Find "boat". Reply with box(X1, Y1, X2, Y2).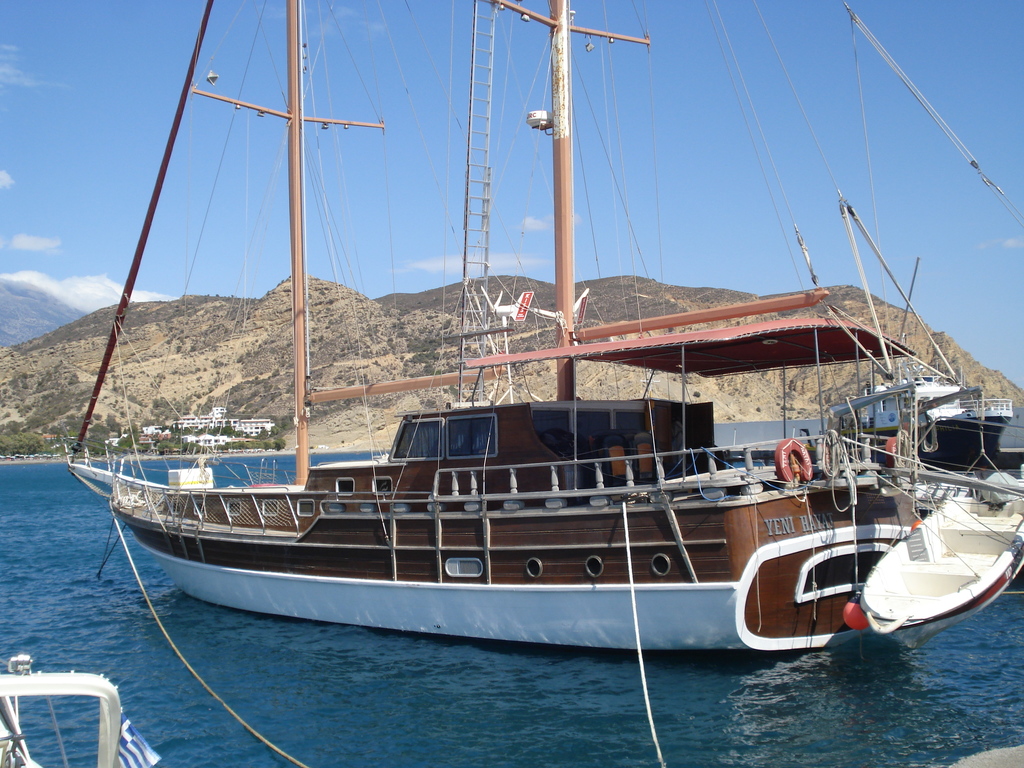
box(33, 49, 1015, 682).
